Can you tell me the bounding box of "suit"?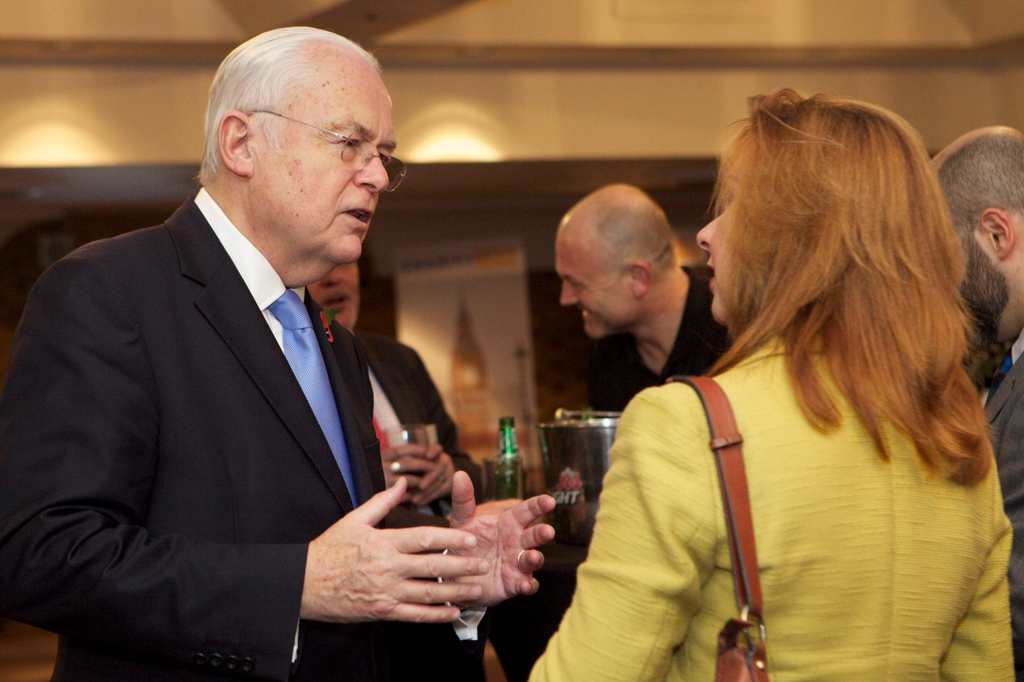
bbox=(349, 329, 468, 681).
